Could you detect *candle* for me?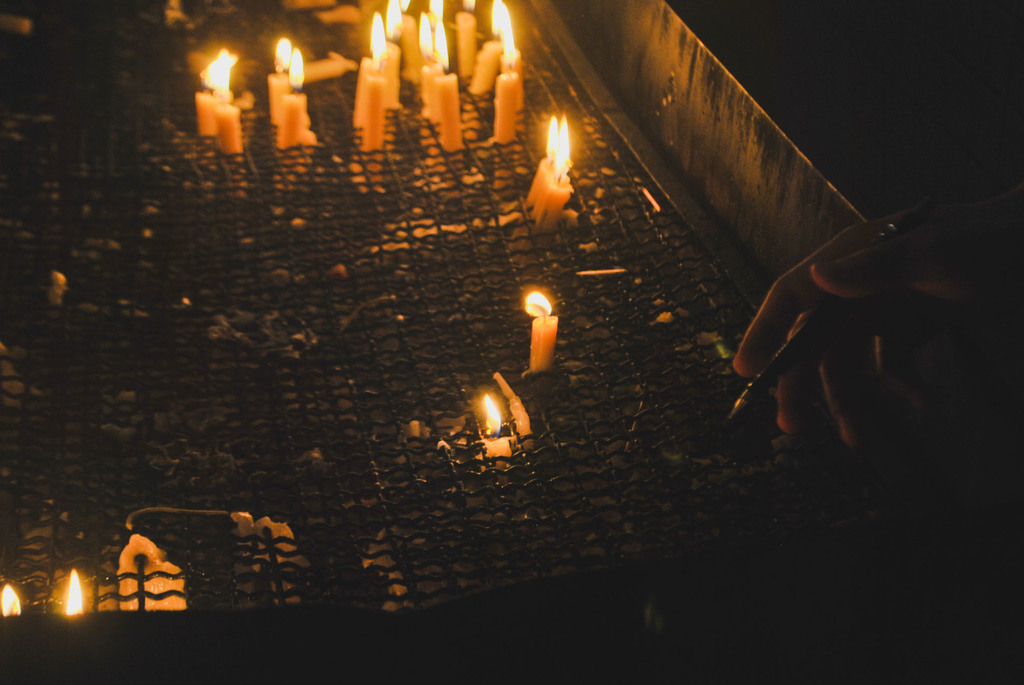
Detection result: 520:114:563:200.
